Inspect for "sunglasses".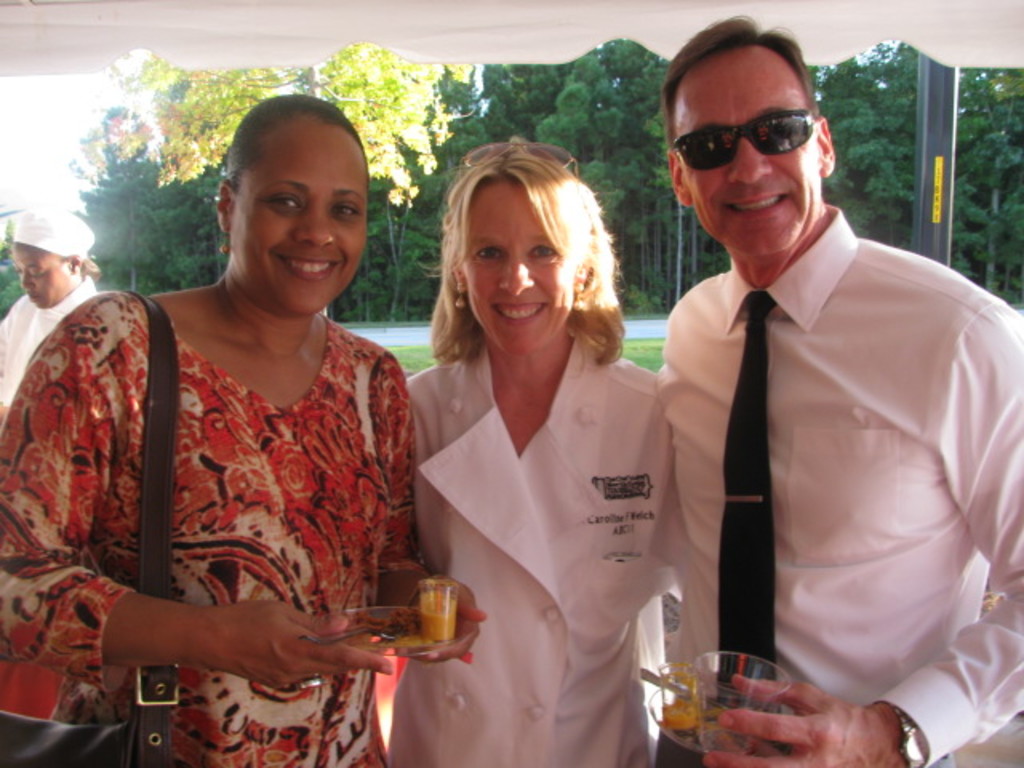
Inspection: (670,110,814,171).
